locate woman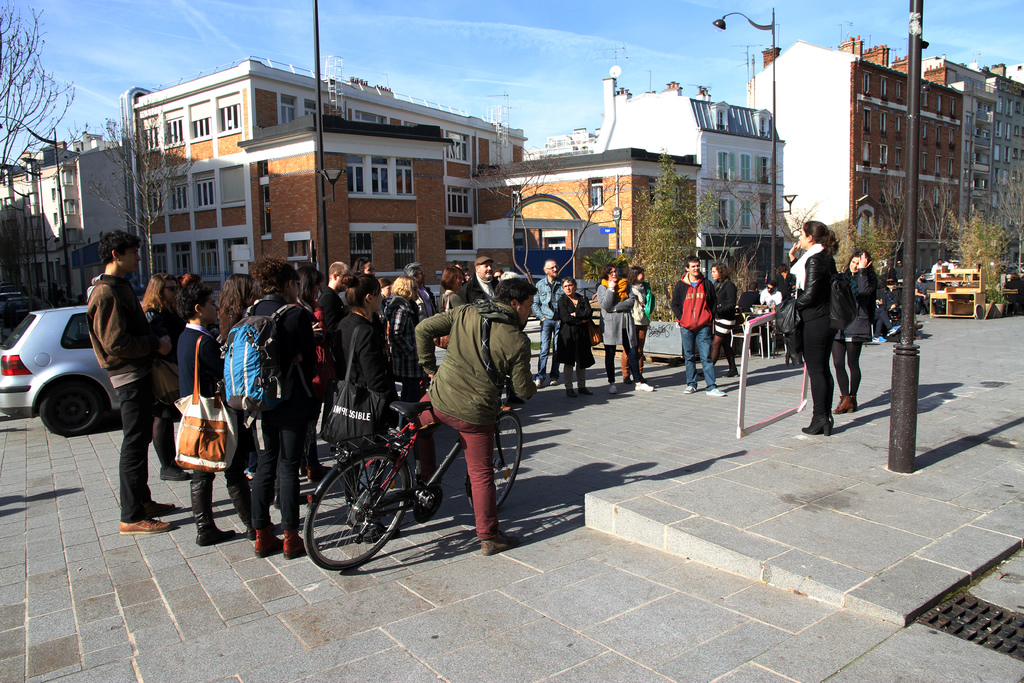
(left=492, top=268, right=504, bottom=281)
